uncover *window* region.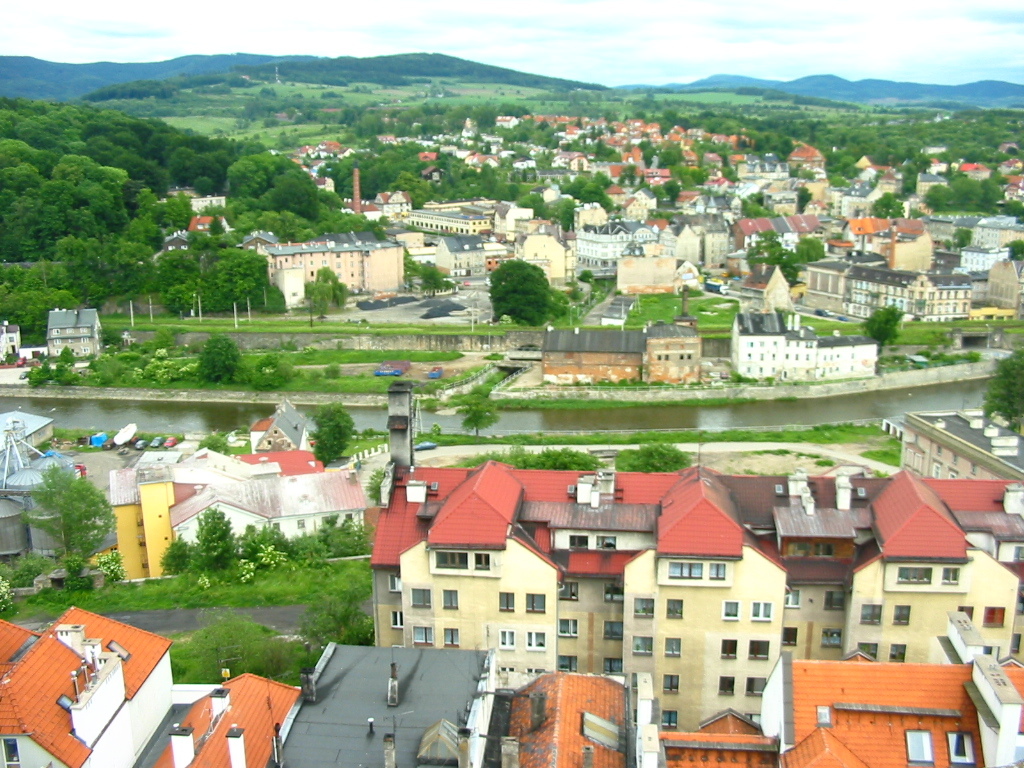
Uncovered: x1=562, y1=583, x2=579, y2=604.
